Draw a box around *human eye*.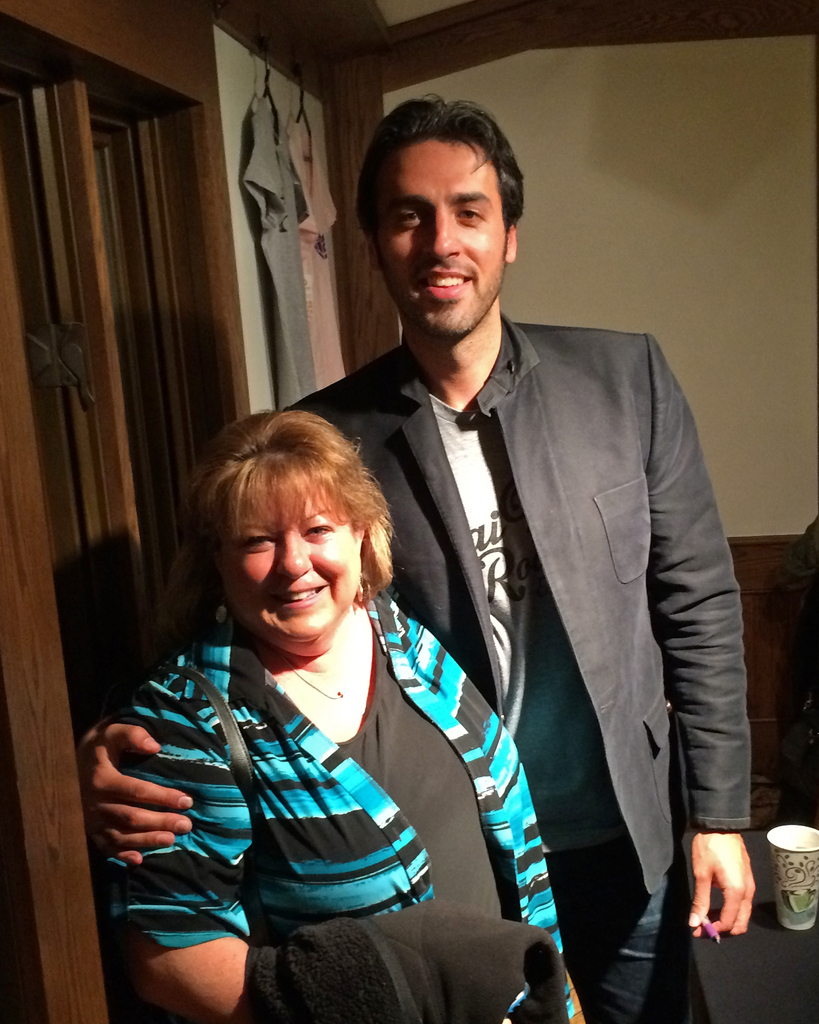
239 529 271 554.
